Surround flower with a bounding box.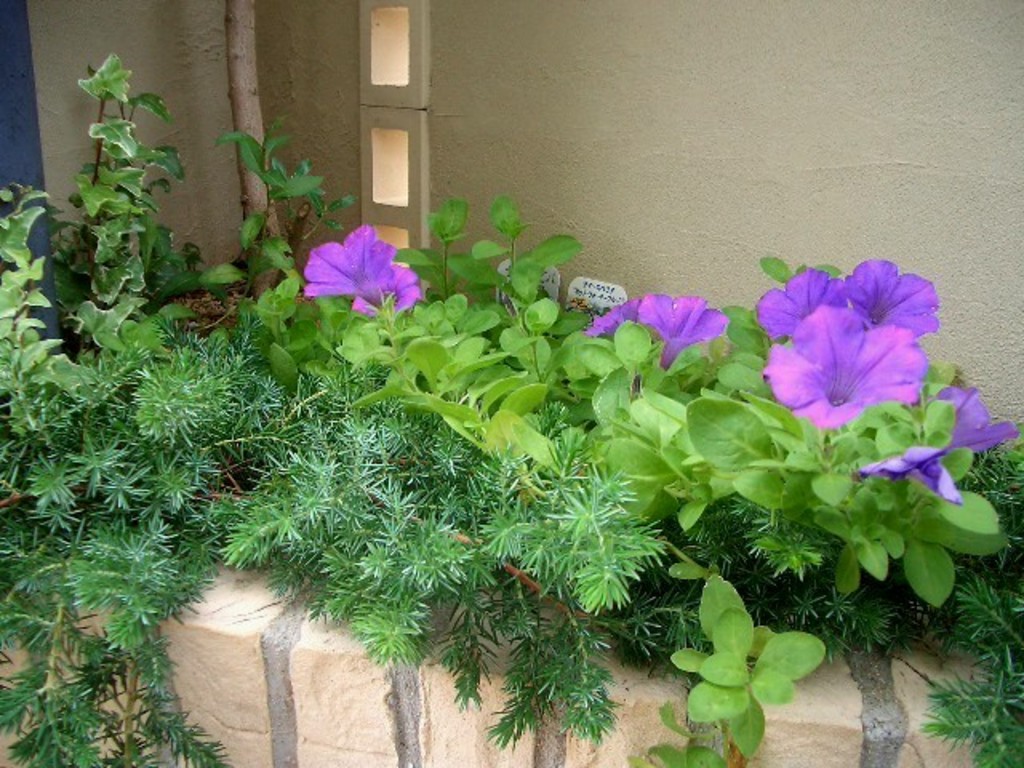
(848,251,936,338).
